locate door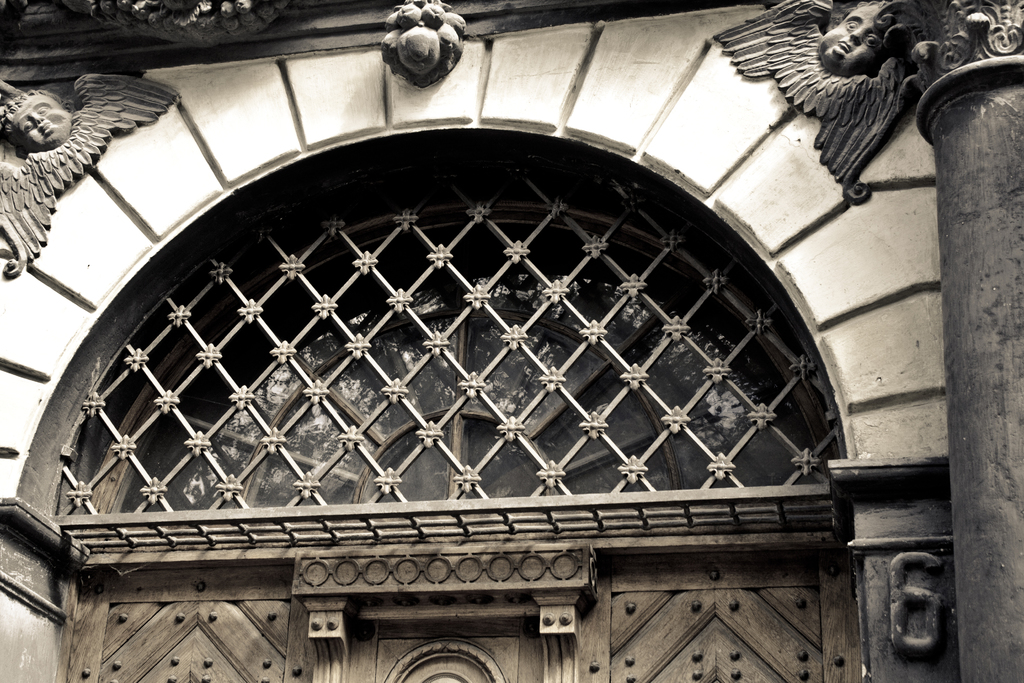
(x1=69, y1=554, x2=856, y2=678)
